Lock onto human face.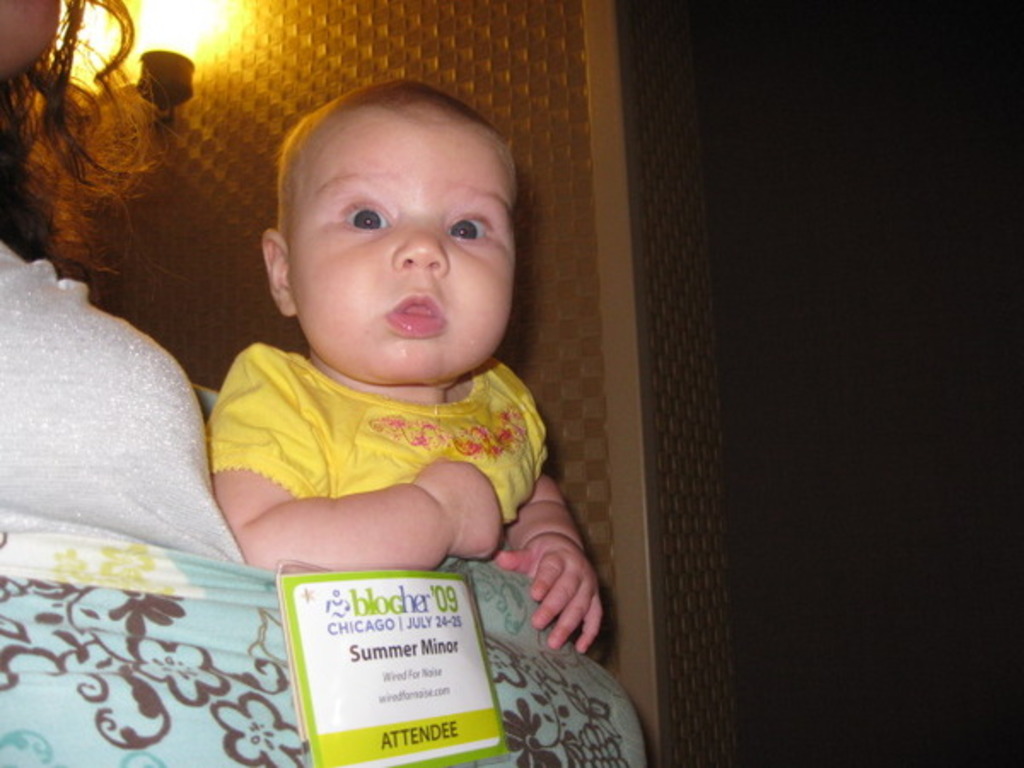
Locked: x1=292 y1=113 x2=517 y2=384.
